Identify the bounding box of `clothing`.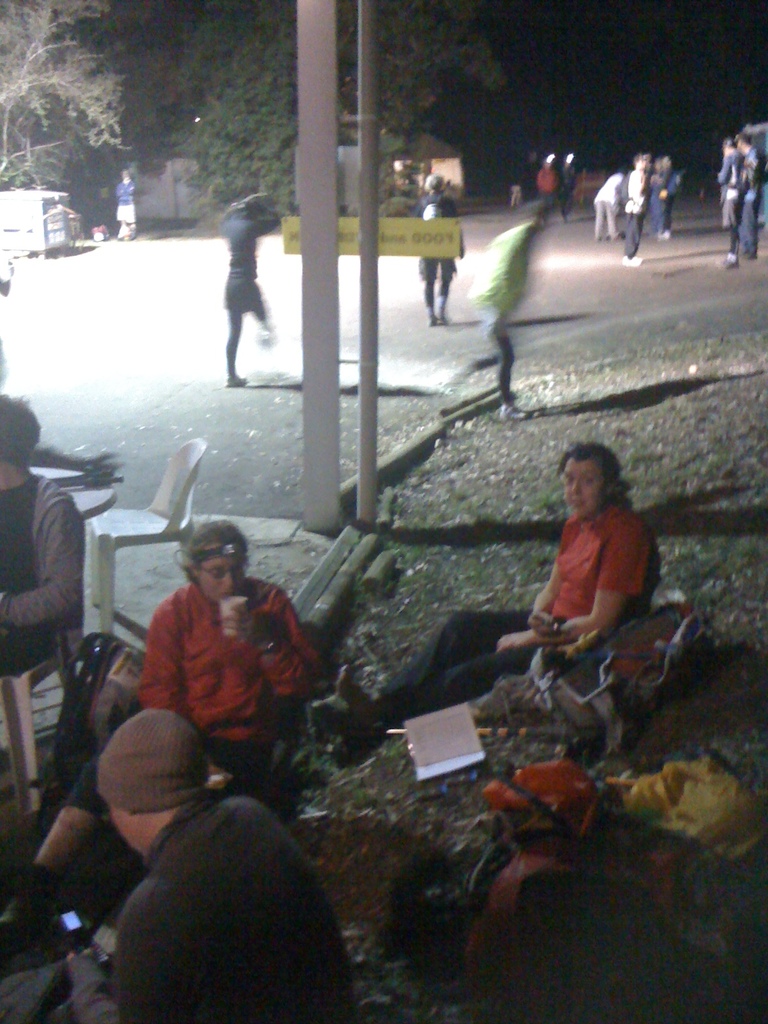
(538, 169, 556, 212).
